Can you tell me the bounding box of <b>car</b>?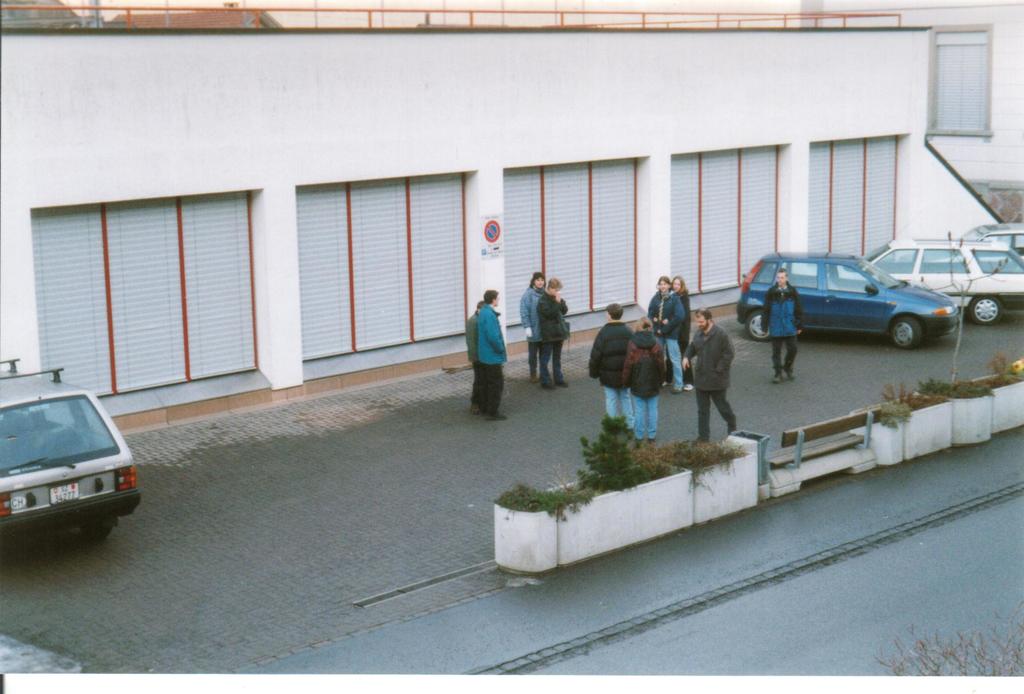
{"left": 0, "top": 383, "right": 136, "bottom": 555}.
